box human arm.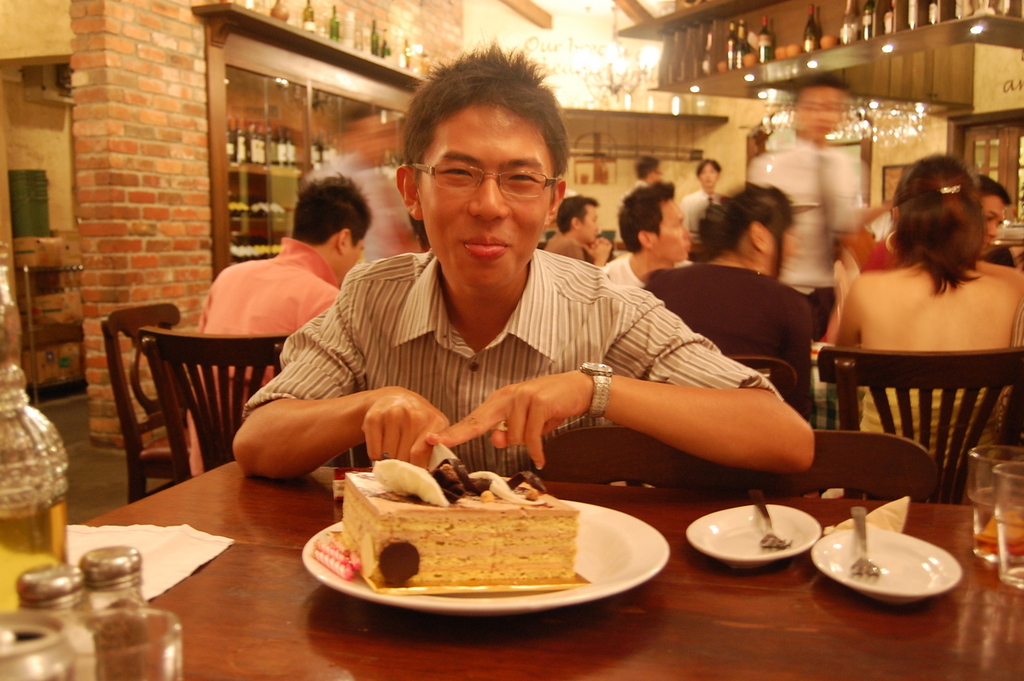
crop(678, 195, 692, 244).
